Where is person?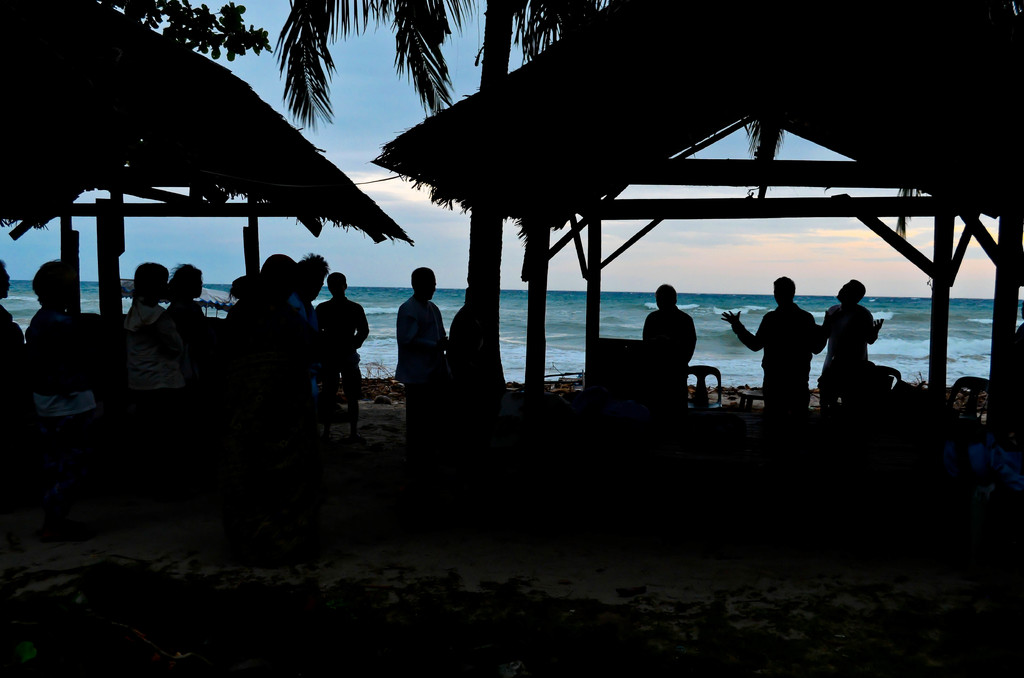
(left=724, top=273, right=831, bottom=426).
